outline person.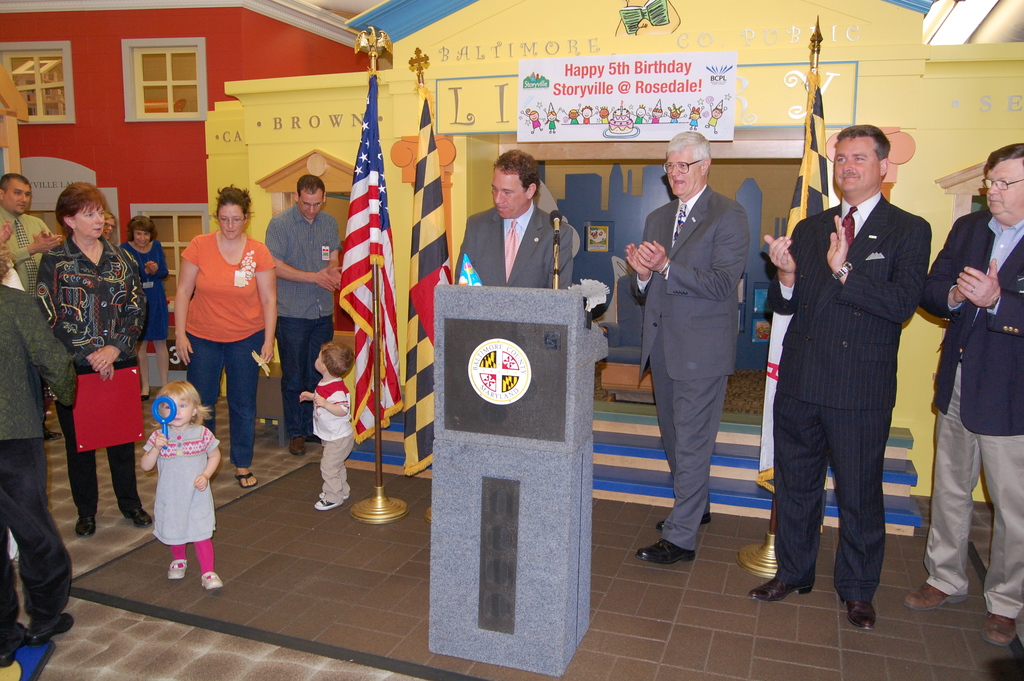
Outline: [x1=118, y1=215, x2=174, y2=375].
